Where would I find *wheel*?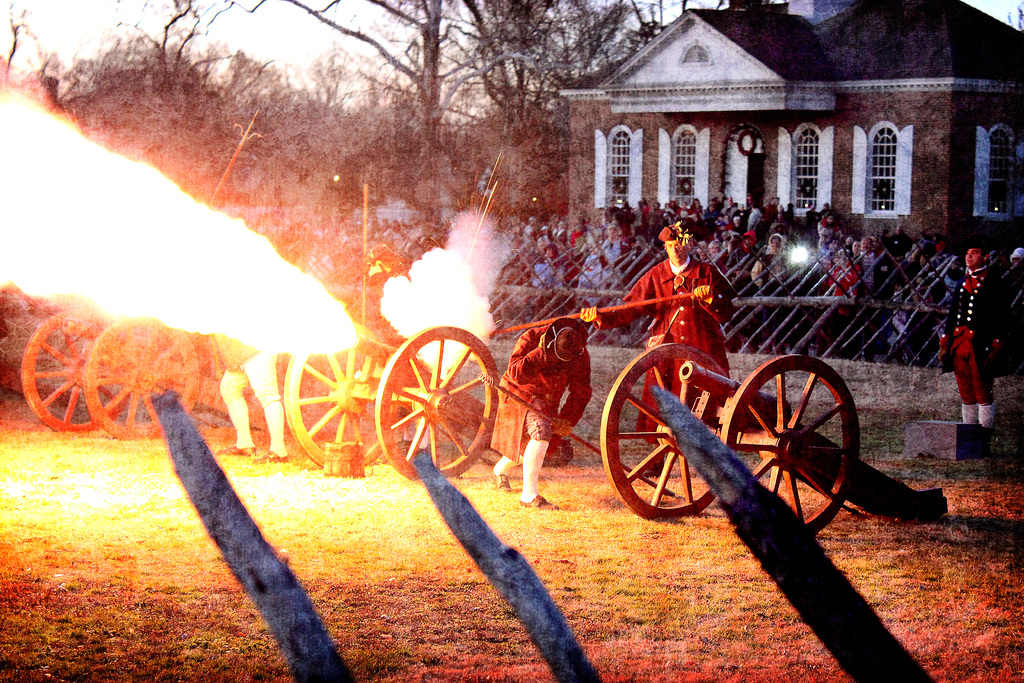
At [x1=90, y1=317, x2=203, y2=447].
